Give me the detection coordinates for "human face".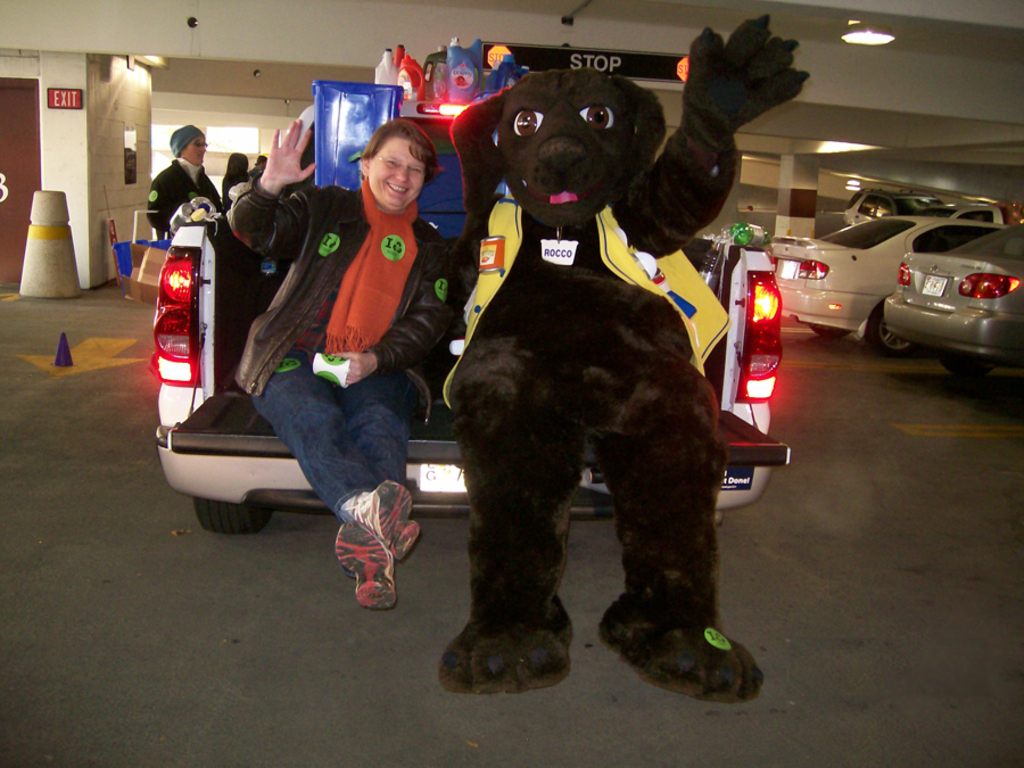
179/138/208/170.
